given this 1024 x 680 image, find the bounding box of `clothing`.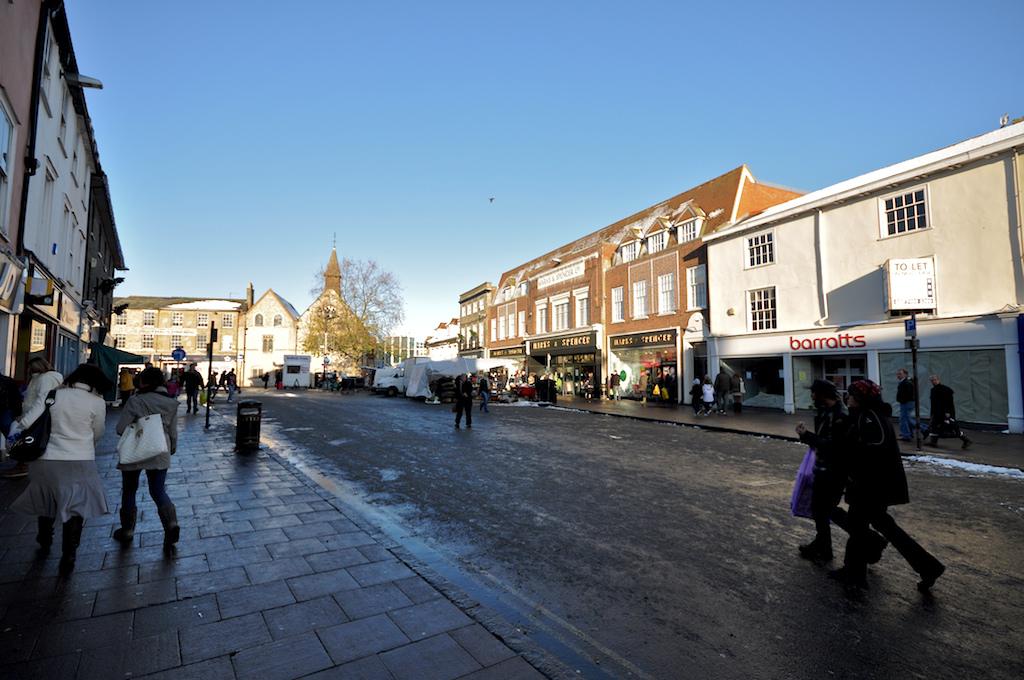
detection(170, 379, 179, 395).
